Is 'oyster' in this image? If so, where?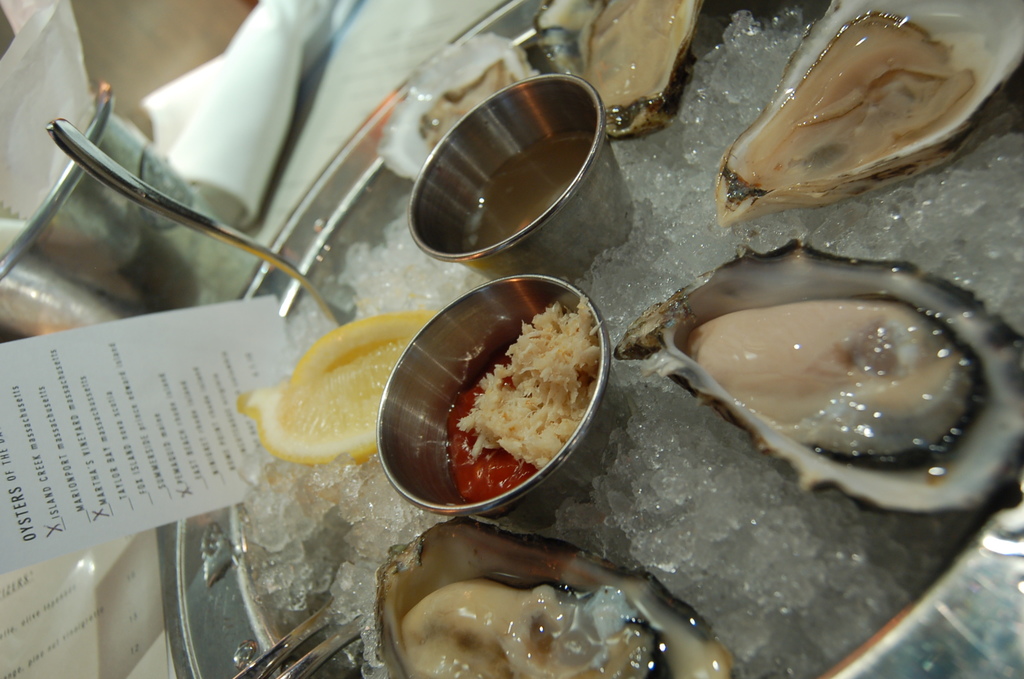
Yes, at <box>381,29,549,190</box>.
